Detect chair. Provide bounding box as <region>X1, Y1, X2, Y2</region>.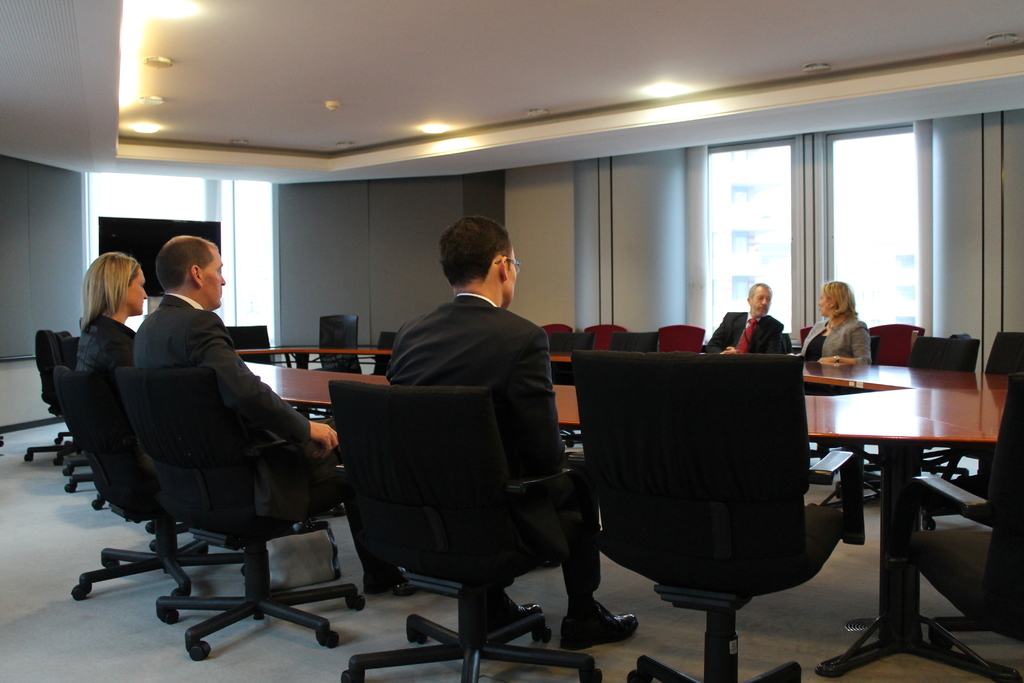
<region>584, 320, 625, 352</region>.
